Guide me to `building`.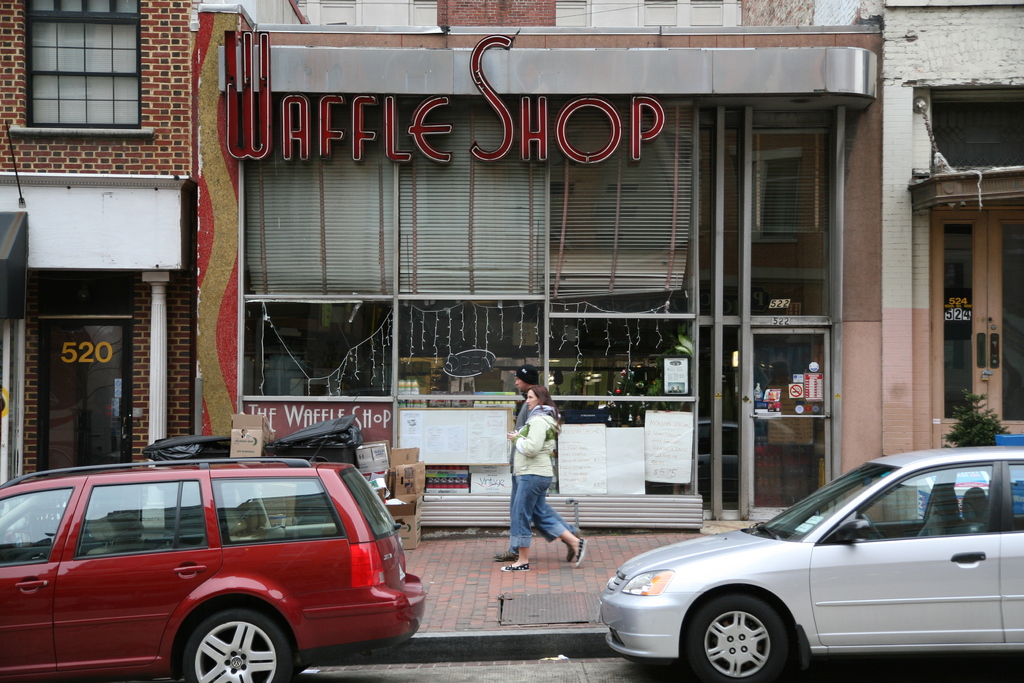
Guidance: BBox(191, 1, 885, 519).
